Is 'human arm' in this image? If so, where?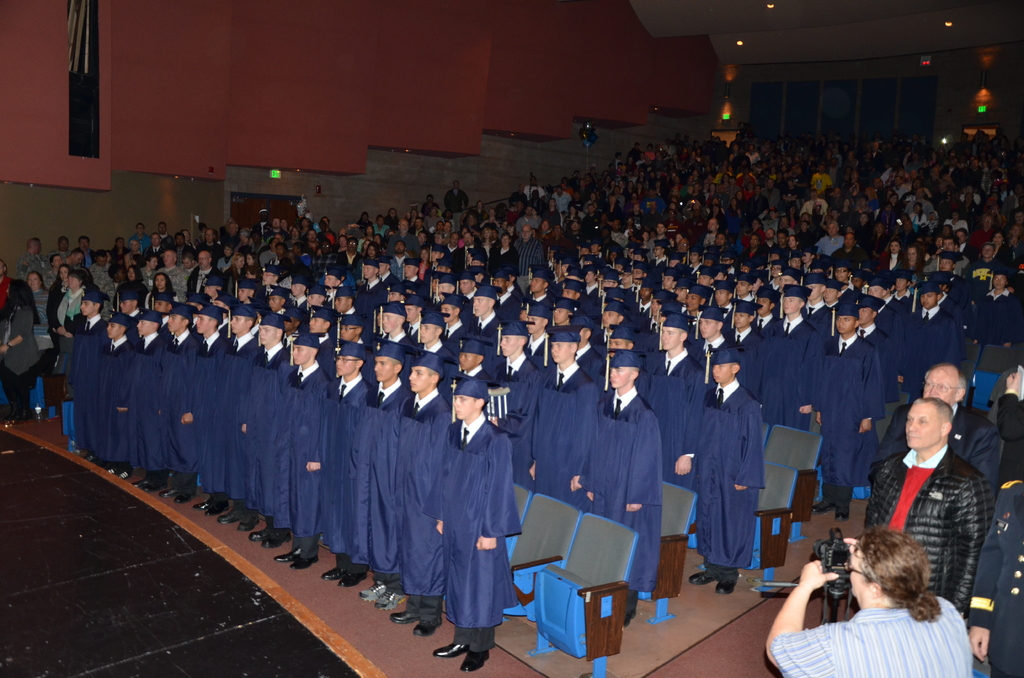
Yes, at [963, 480, 1000, 669].
